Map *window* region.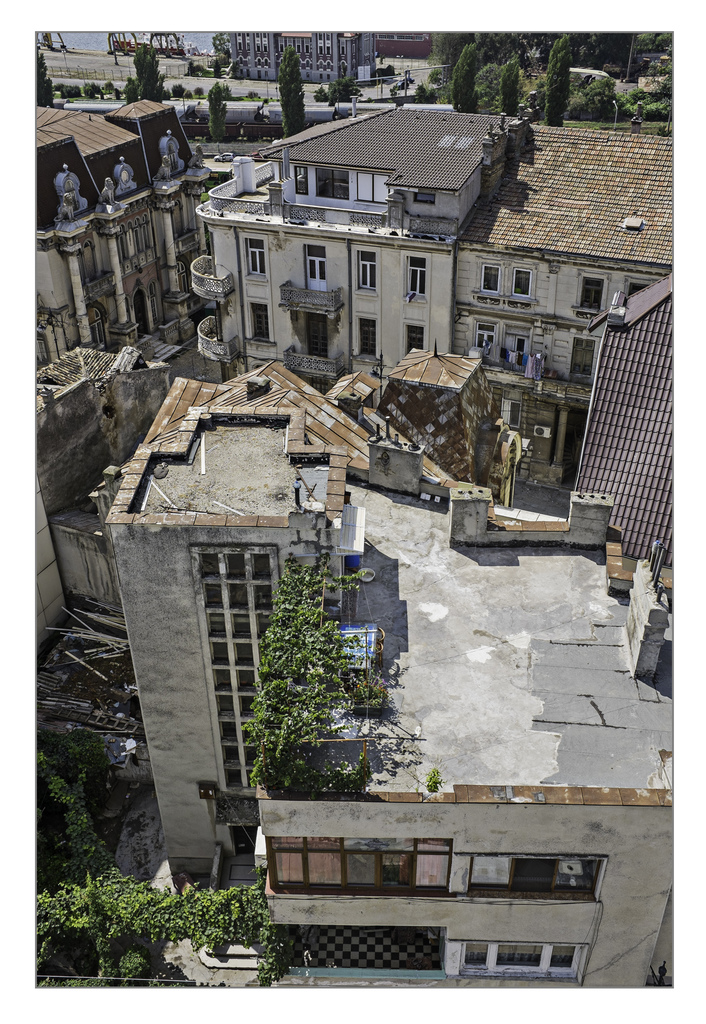
Mapped to <box>265,831,452,899</box>.
